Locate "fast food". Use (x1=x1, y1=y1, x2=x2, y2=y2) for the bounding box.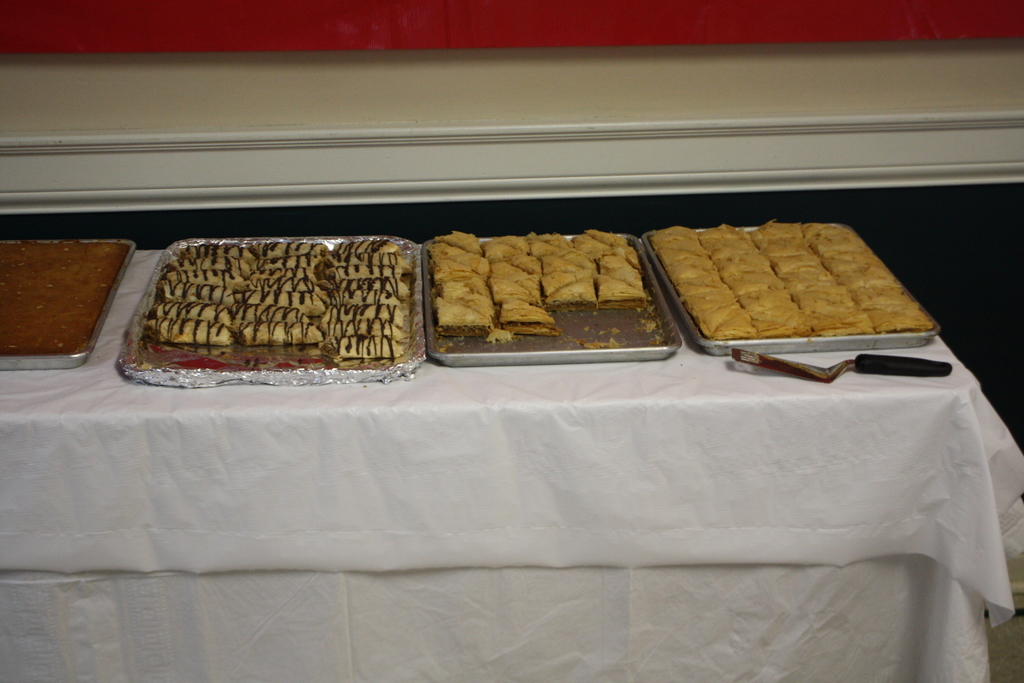
(x1=665, y1=247, x2=714, y2=268).
